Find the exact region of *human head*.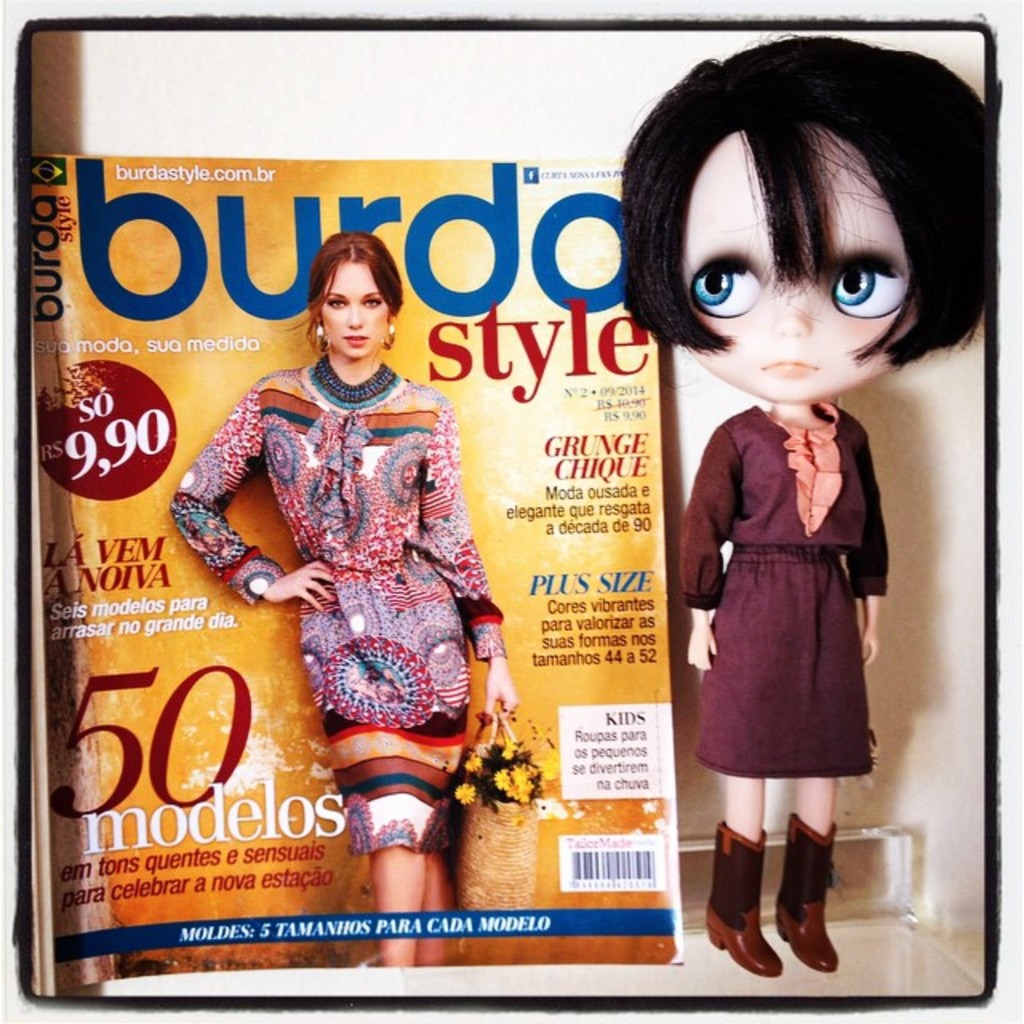
Exact region: BBox(310, 230, 406, 365).
